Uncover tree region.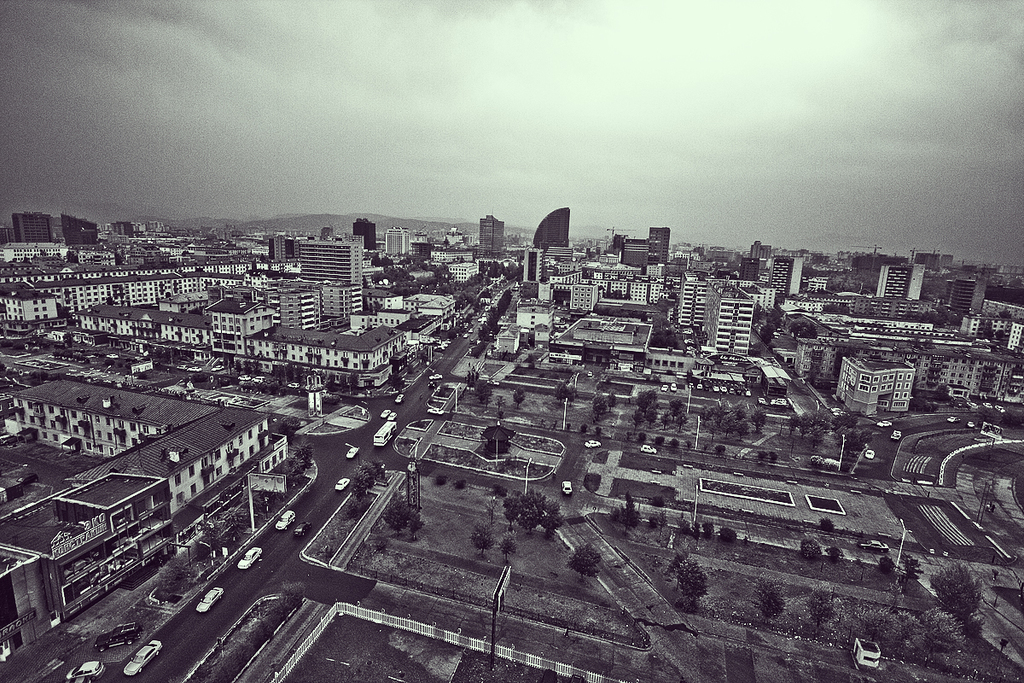
Uncovered: detection(939, 558, 984, 622).
